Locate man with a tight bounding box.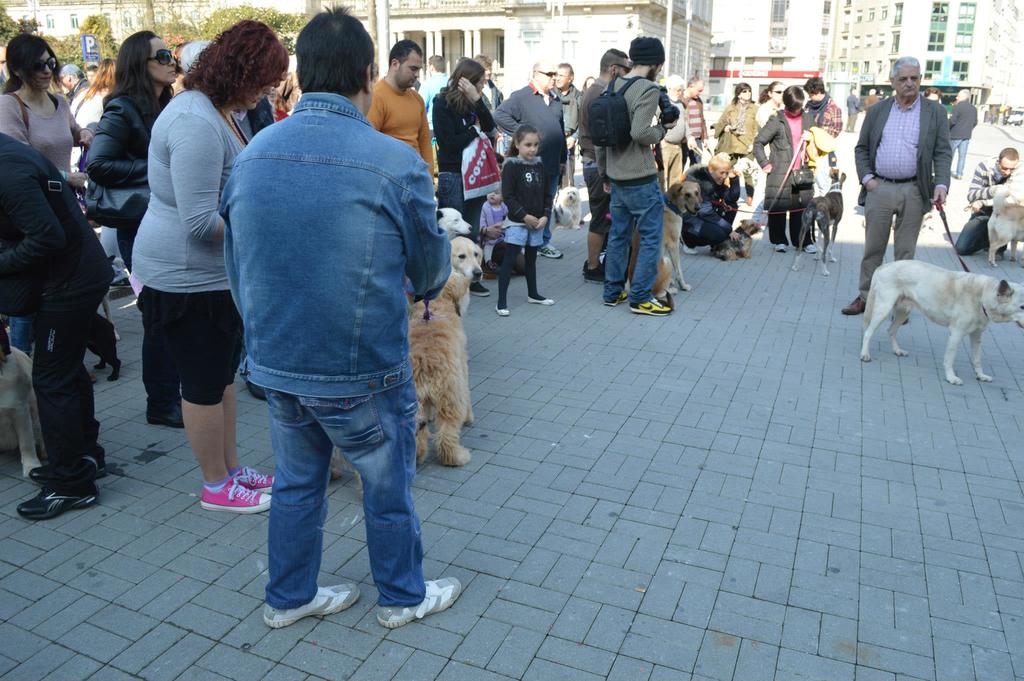
locate(0, 129, 115, 520).
